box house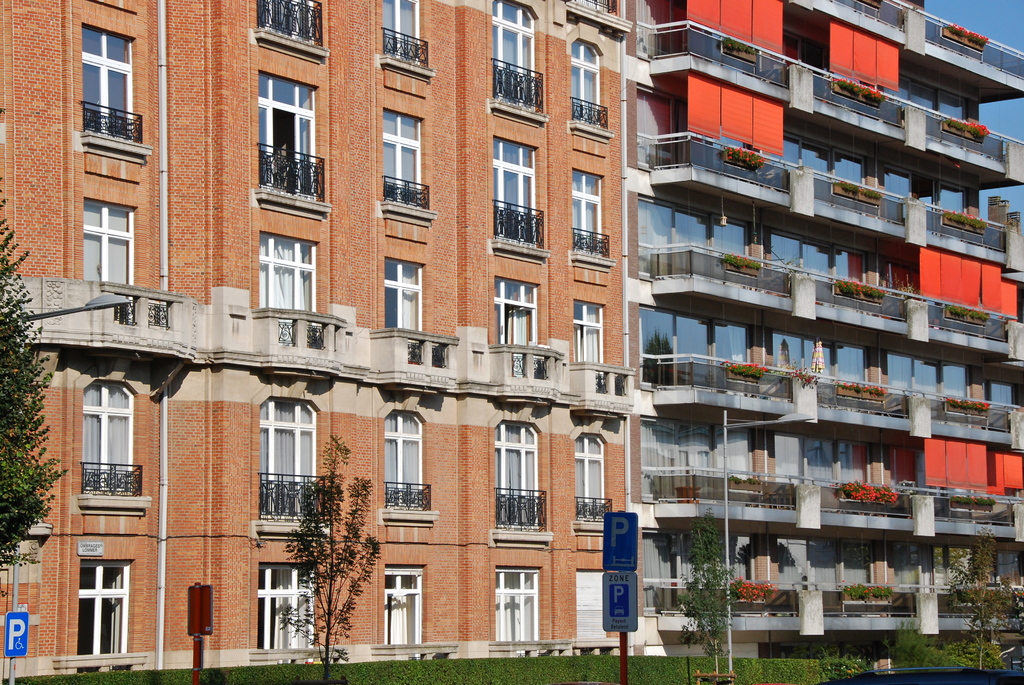
x1=0, y1=0, x2=1023, y2=684
